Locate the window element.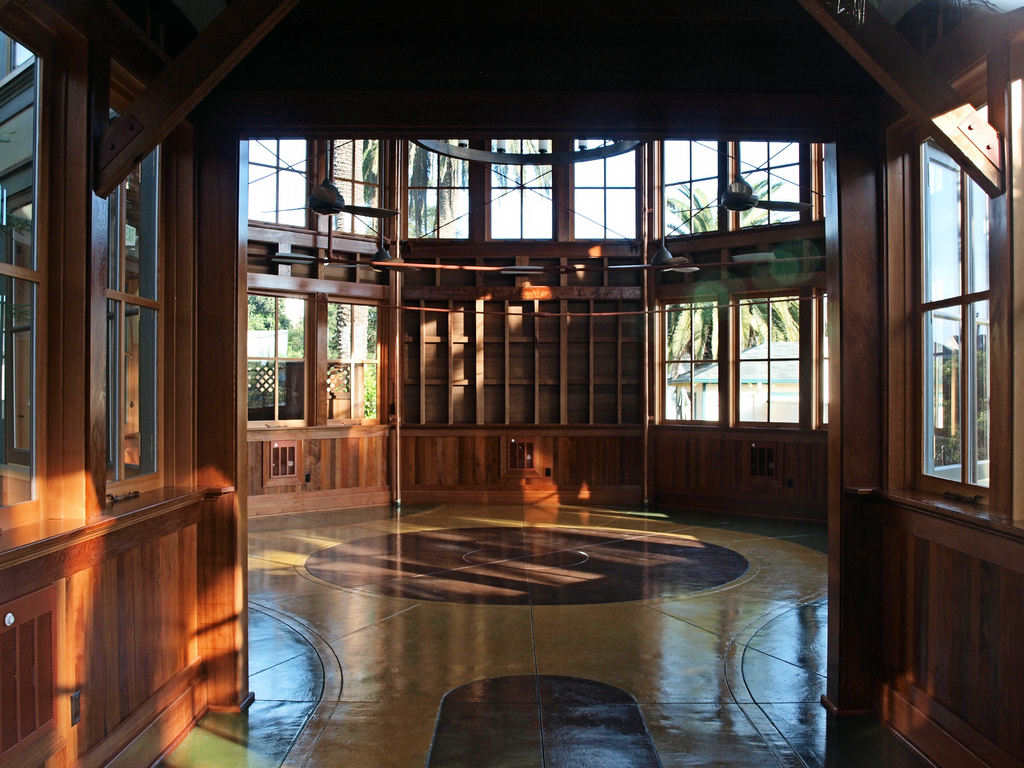
Element bbox: x1=244 y1=138 x2=385 y2=233.
